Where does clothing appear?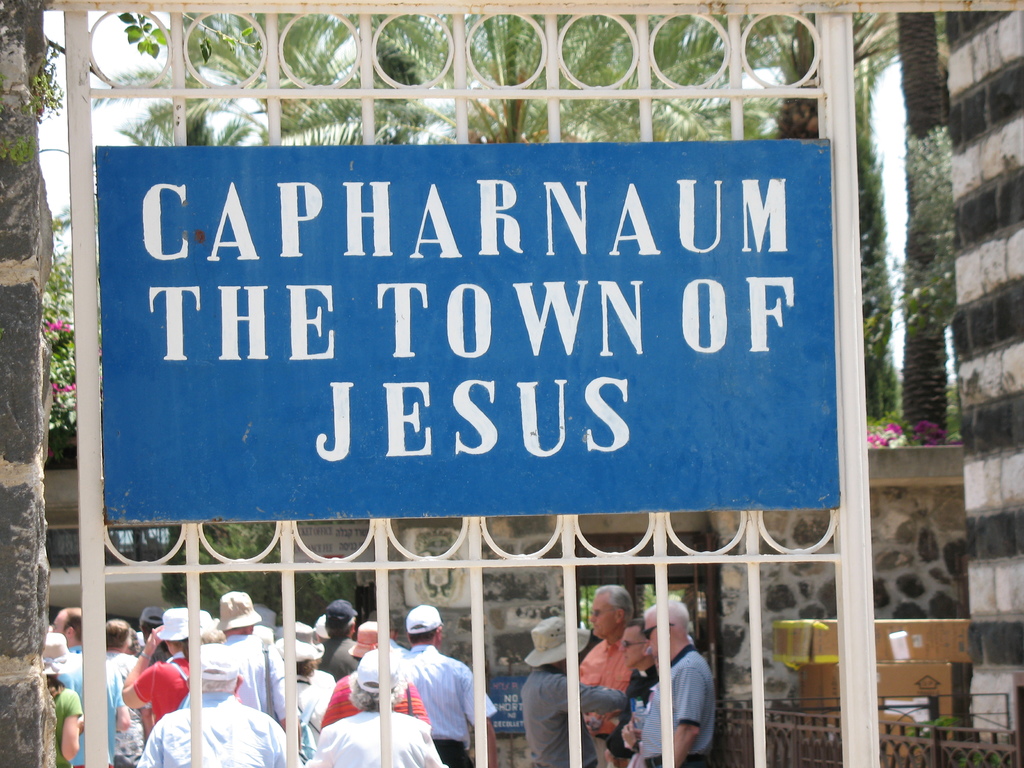
Appears at <bbox>582, 616, 643, 767</bbox>.
